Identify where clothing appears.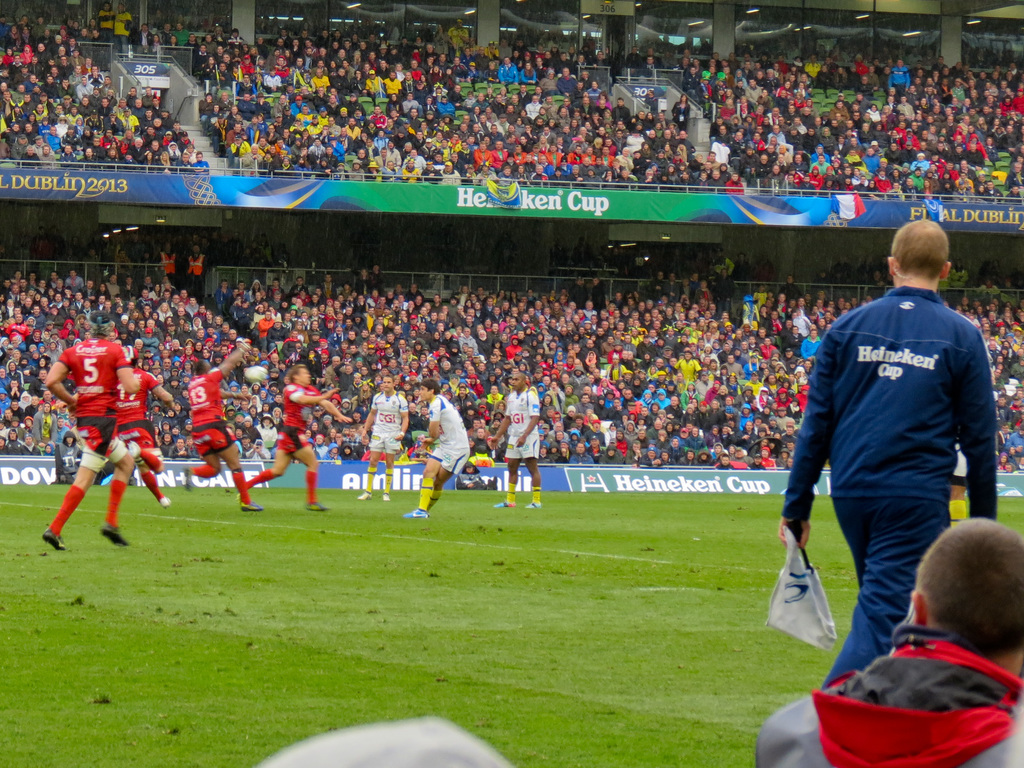
Appears at <region>67, 326, 135, 471</region>.
